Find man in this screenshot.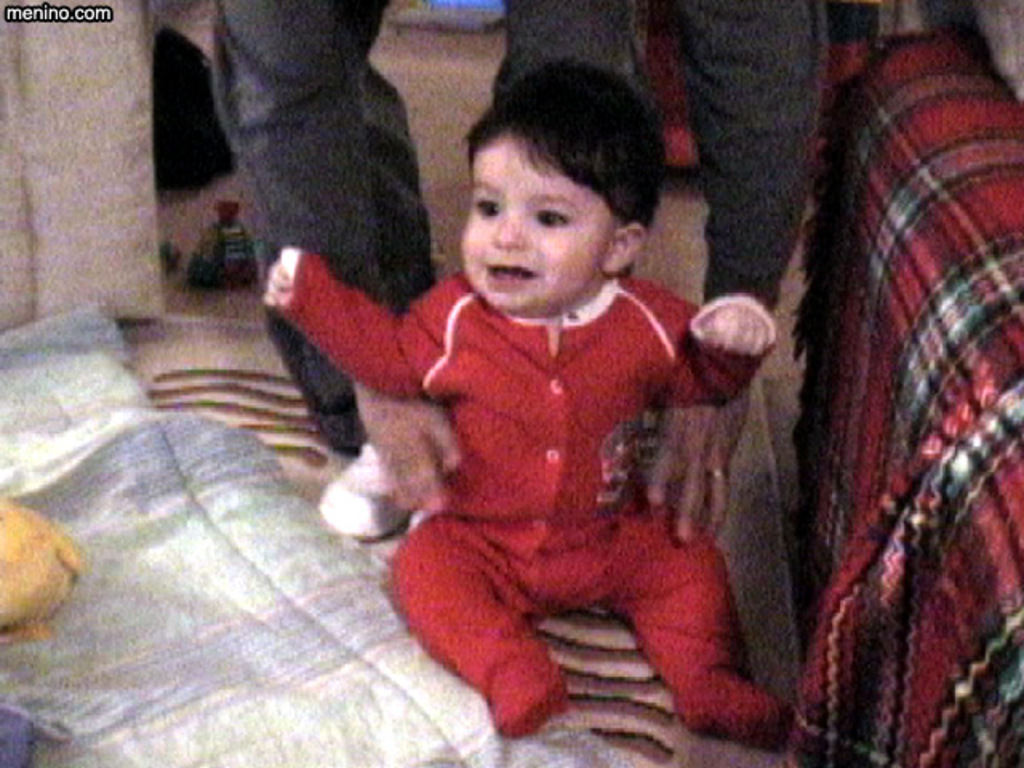
The bounding box for man is [x1=203, y1=0, x2=824, y2=541].
